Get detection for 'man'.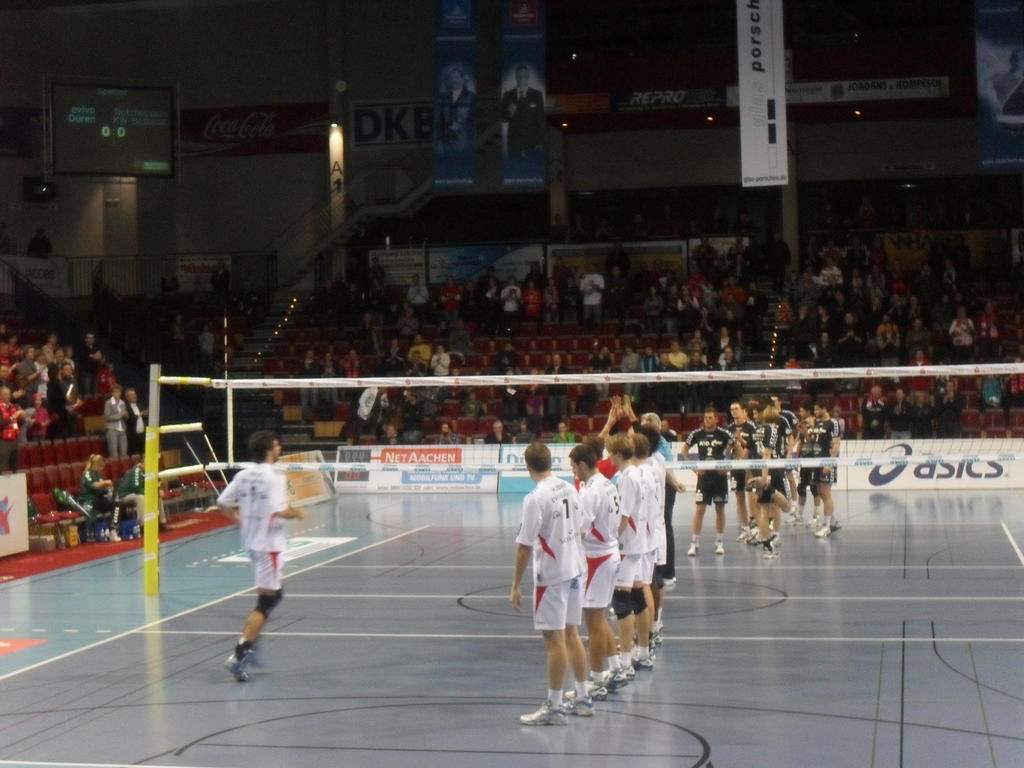
Detection: (212,431,305,686).
